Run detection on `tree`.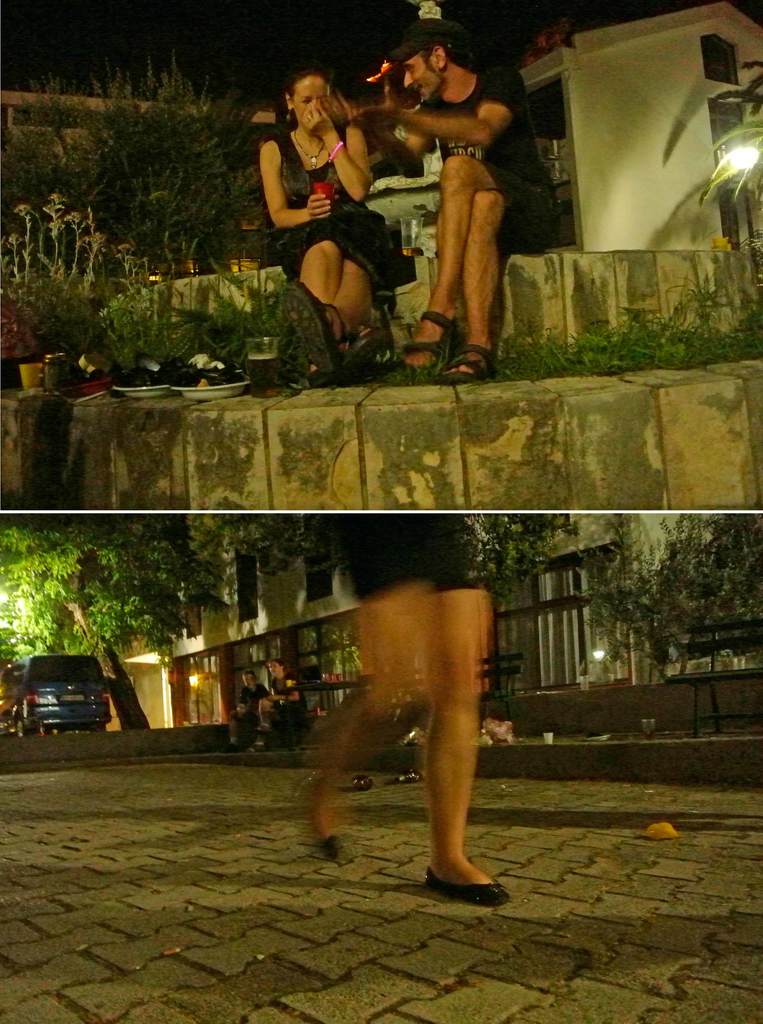
Result: <bbox>661, 6, 762, 228</bbox>.
